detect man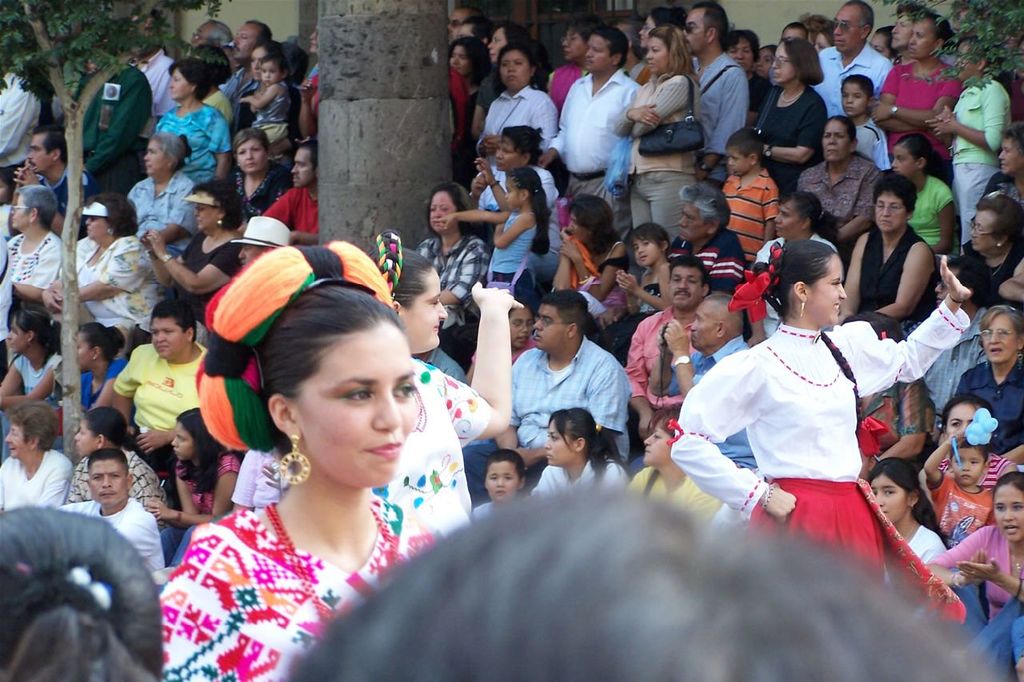
x1=504 y1=291 x2=642 y2=481
